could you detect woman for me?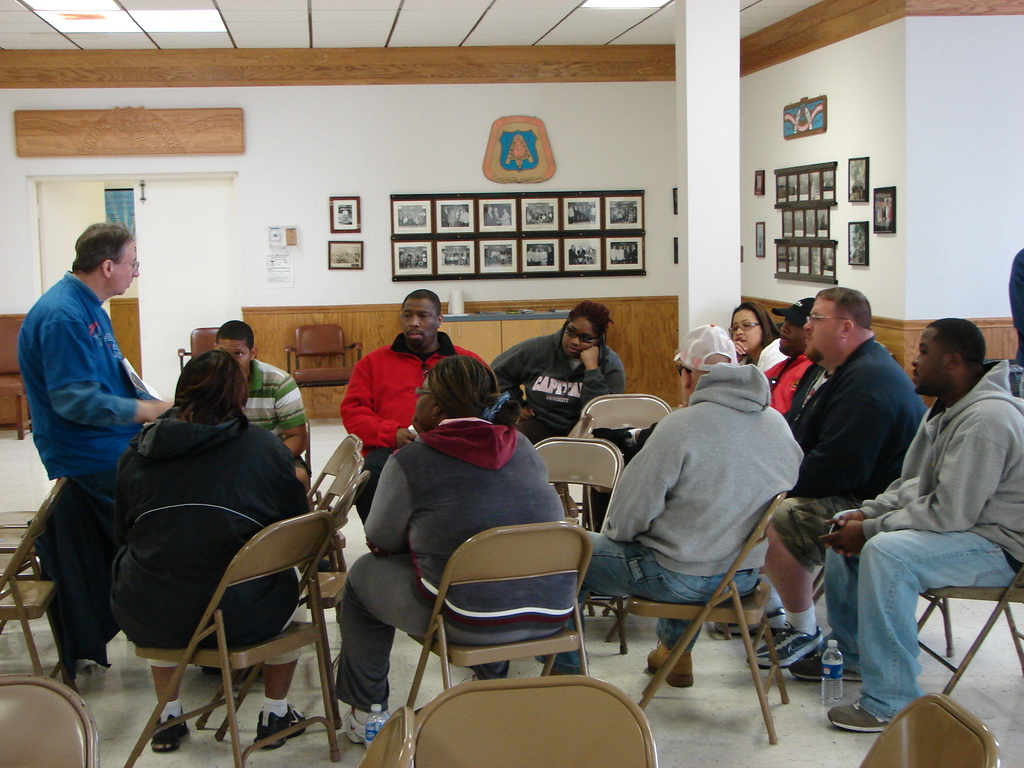
Detection result: [486, 299, 628, 520].
